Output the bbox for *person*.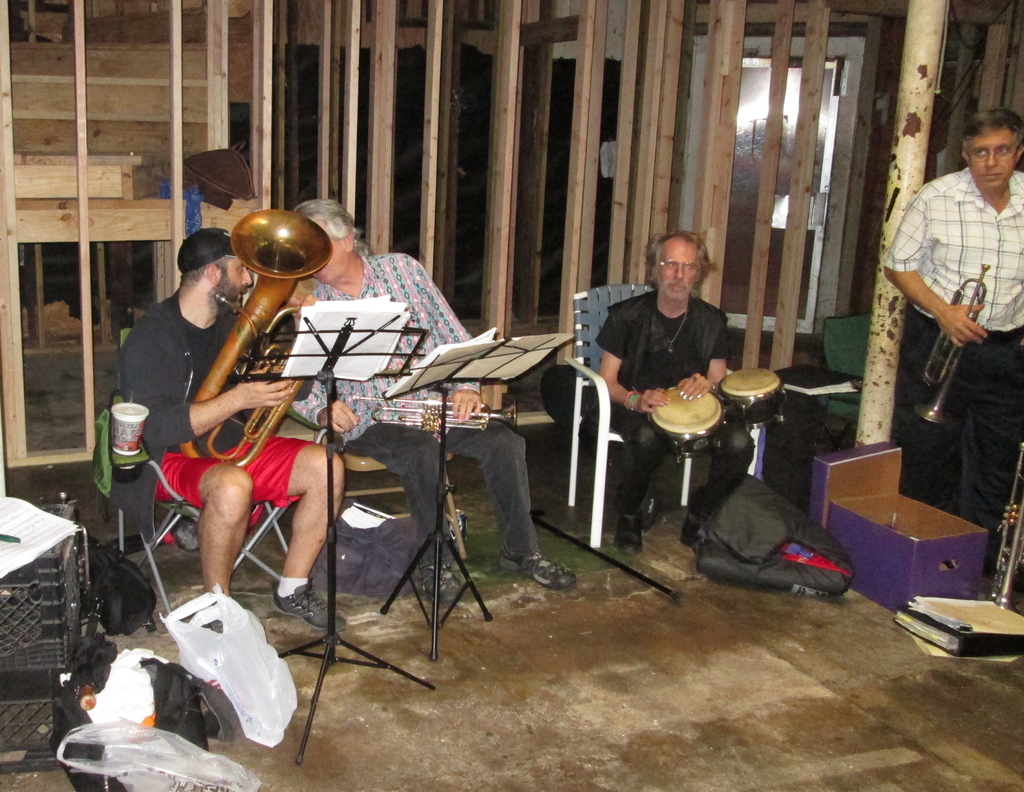
bbox(595, 232, 755, 559).
